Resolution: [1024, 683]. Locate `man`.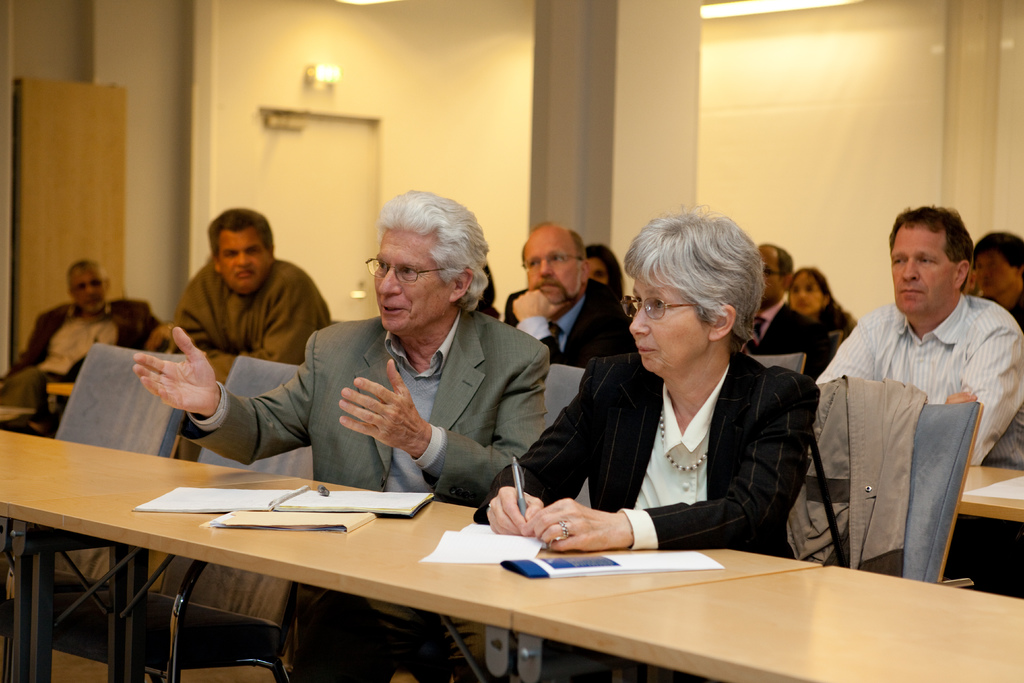
(x1=815, y1=204, x2=1023, y2=472).
